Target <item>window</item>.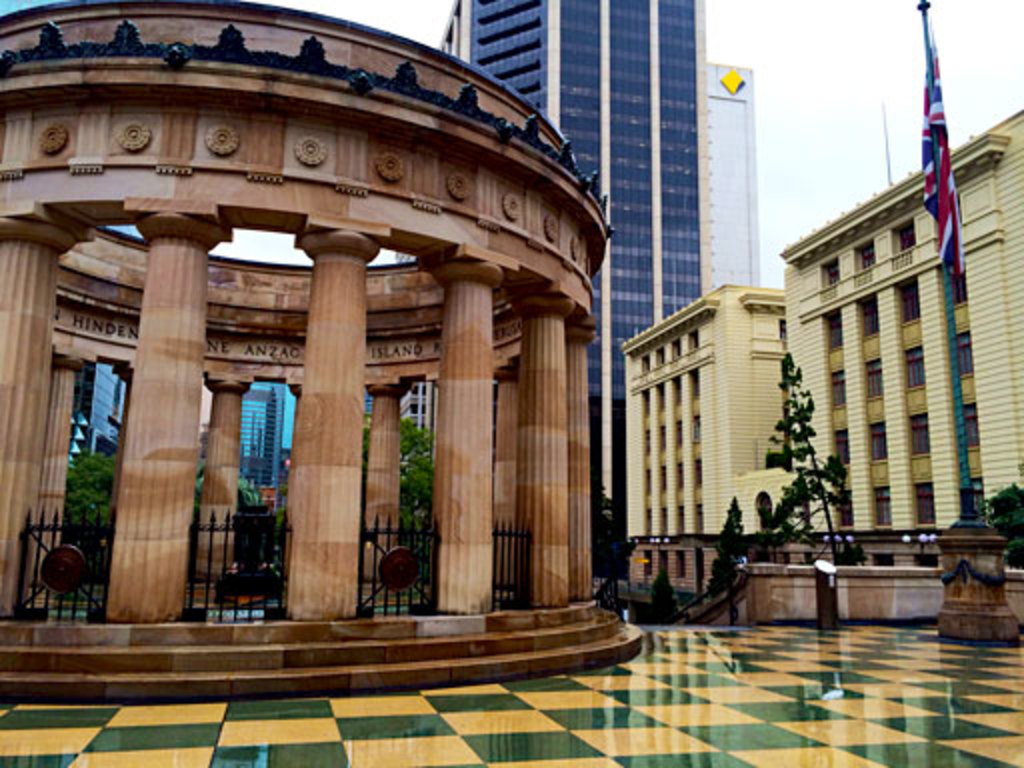
Target region: 866,366,878,396.
